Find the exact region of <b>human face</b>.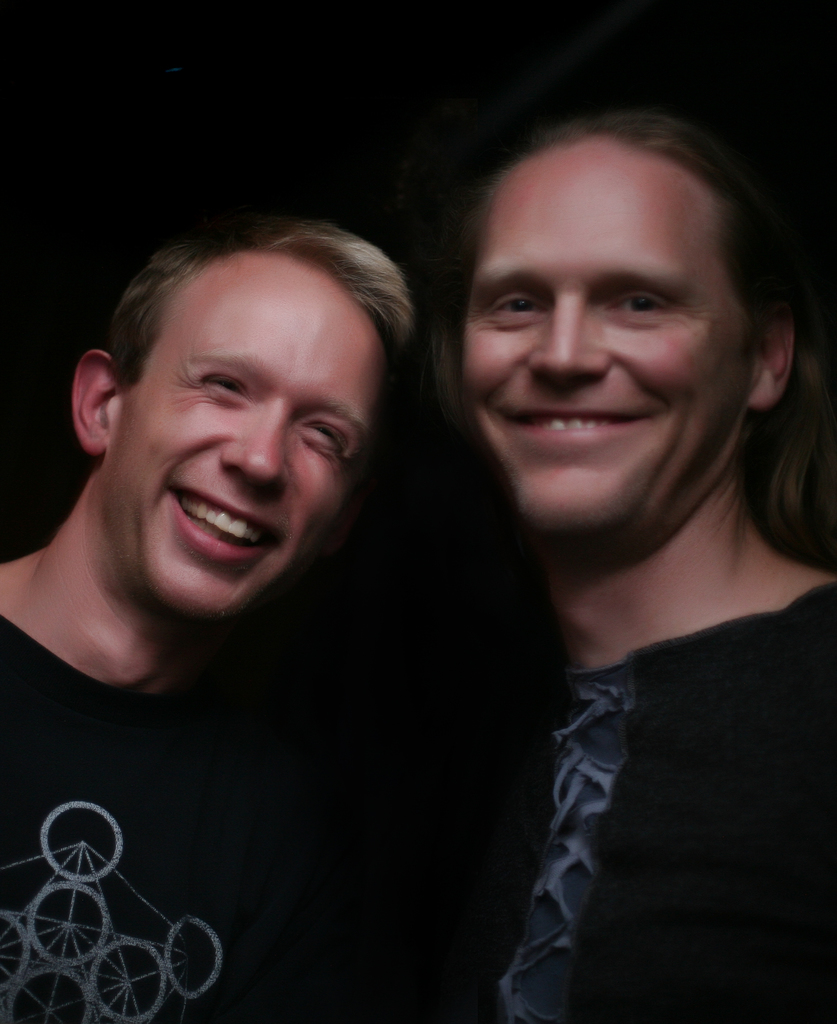
Exact region: 99, 247, 393, 625.
